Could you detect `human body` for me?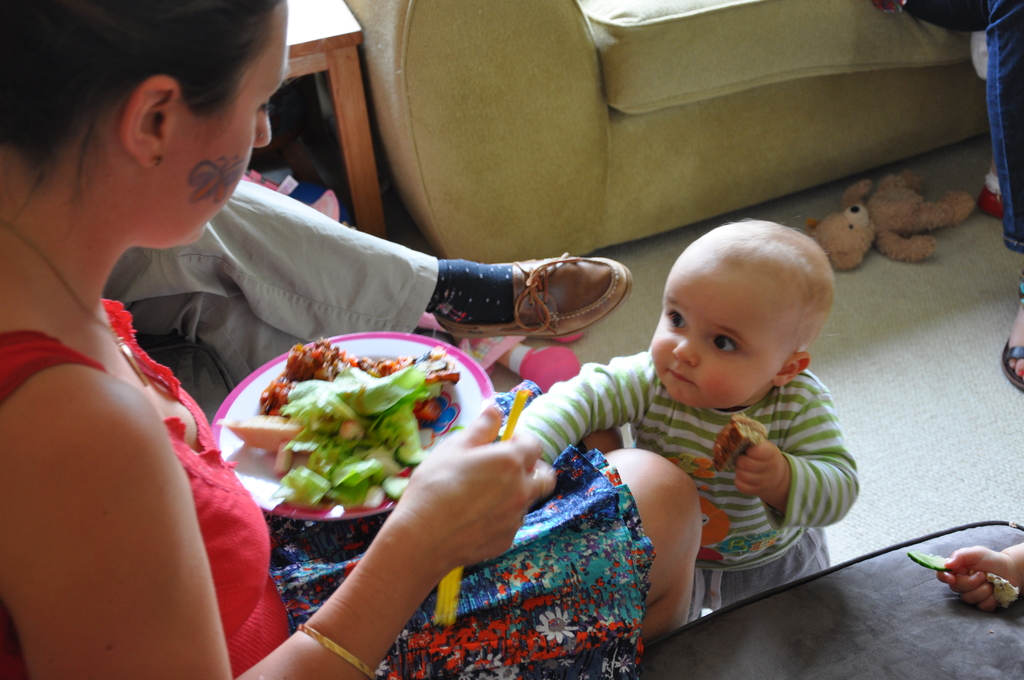
Detection result: <box>509,223,878,628</box>.
